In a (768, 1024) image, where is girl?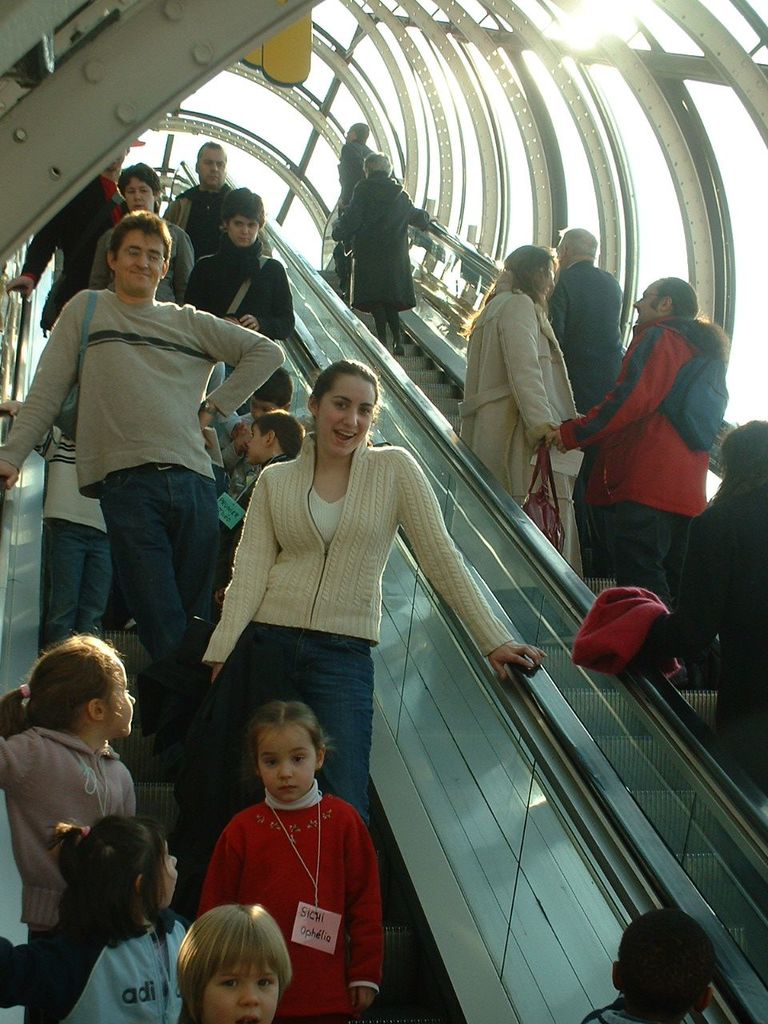
(0, 631, 146, 1023).
